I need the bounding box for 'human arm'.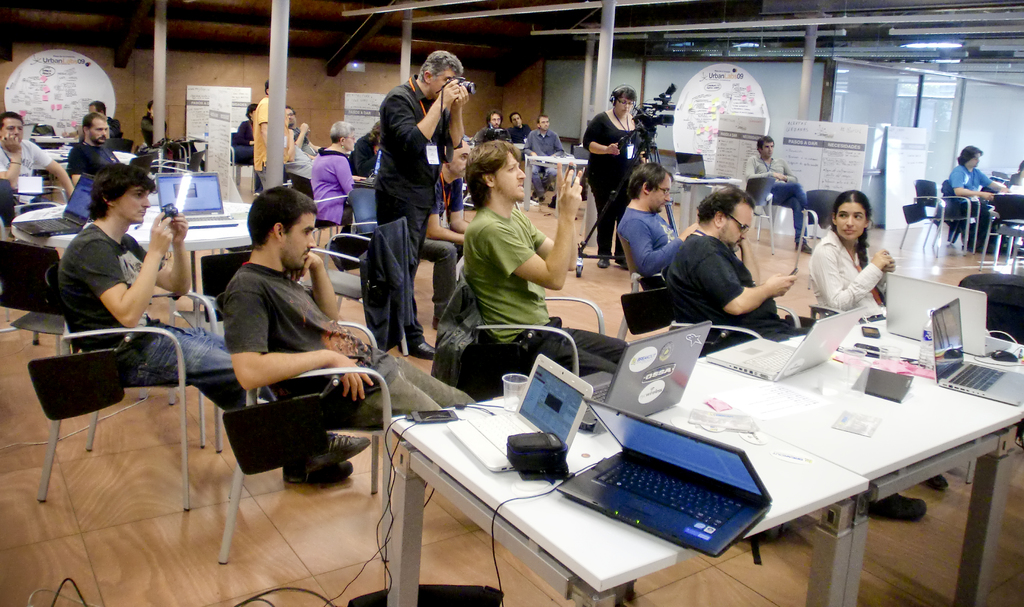
Here it is: l=335, t=152, r=353, b=198.
